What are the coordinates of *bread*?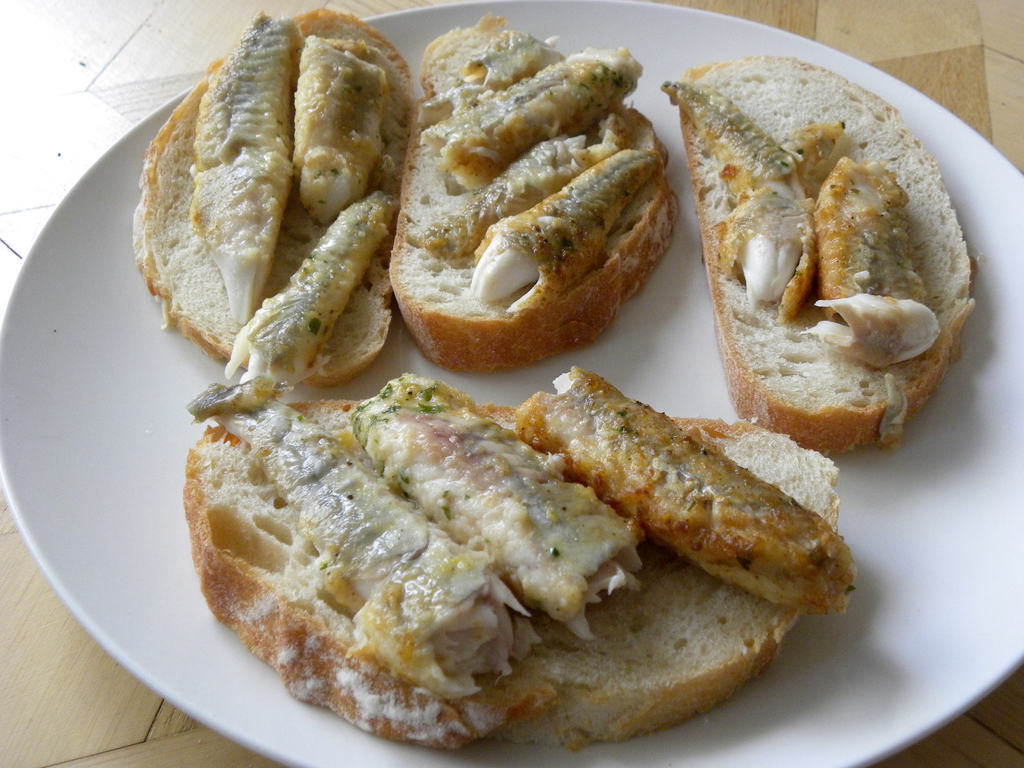
BBox(182, 399, 836, 749).
